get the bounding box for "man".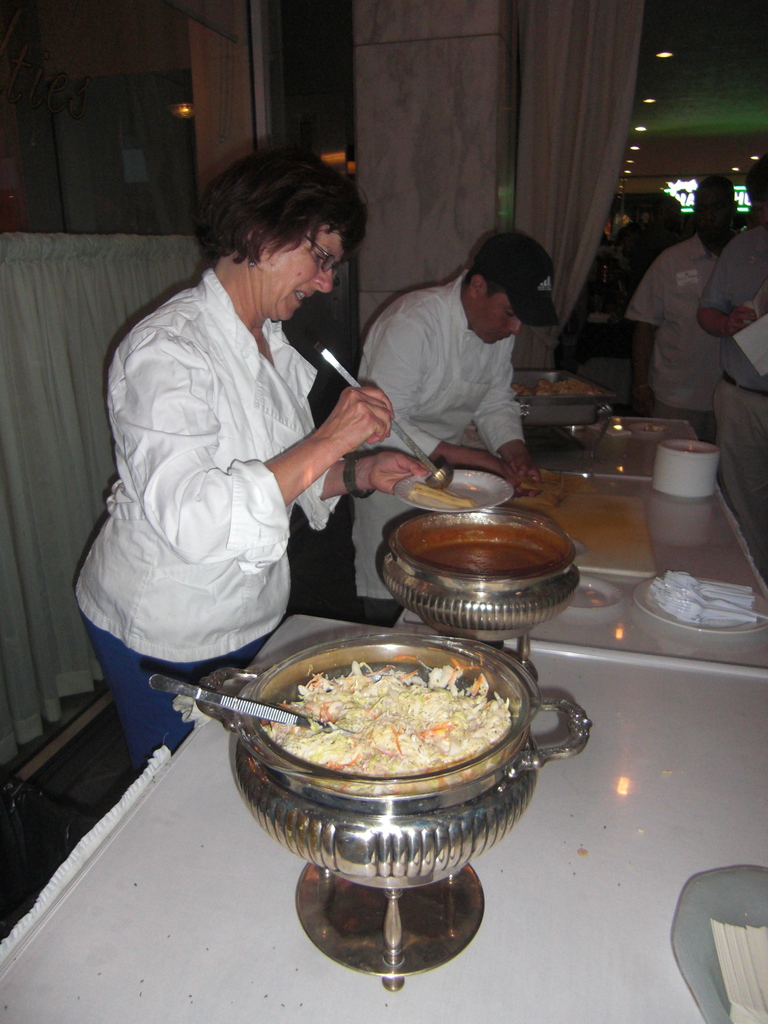
(x1=81, y1=156, x2=399, y2=688).
